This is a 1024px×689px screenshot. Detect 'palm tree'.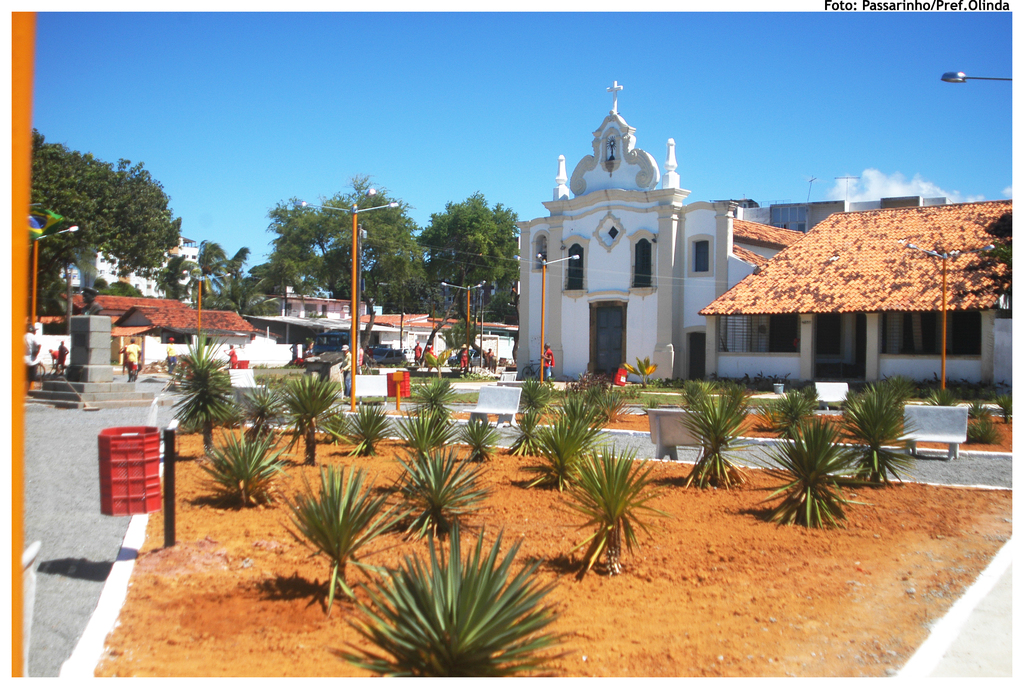
<region>519, 393, 587, 519</region>.
